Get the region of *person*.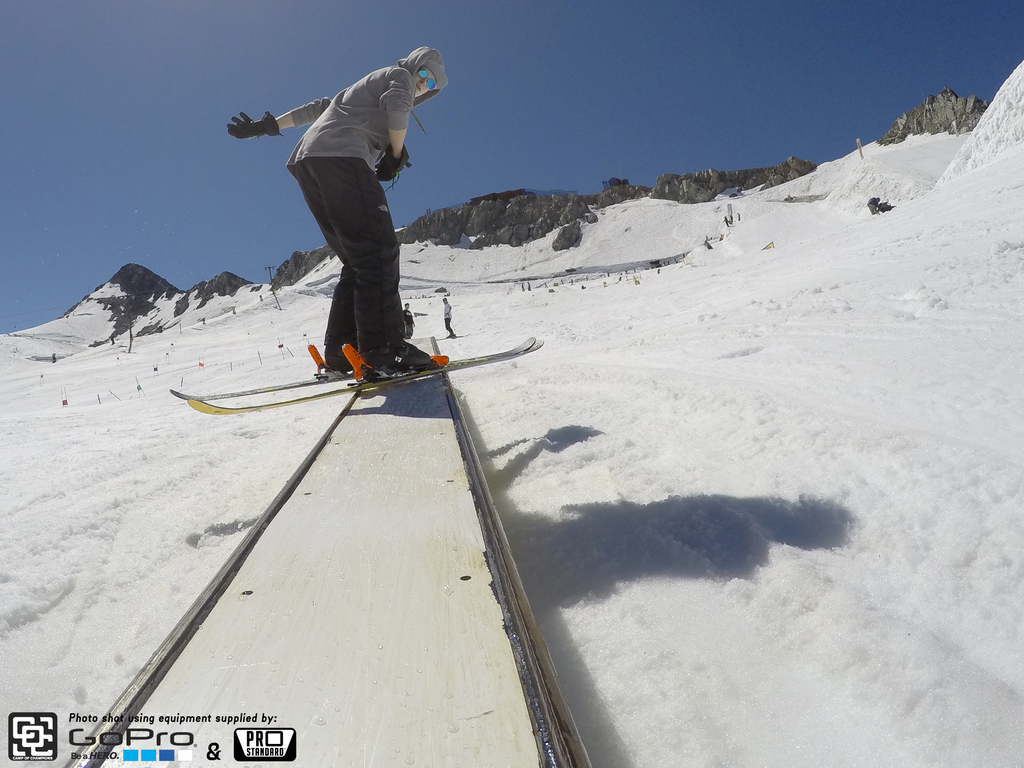
bbox(399, 300, 425, 339).
